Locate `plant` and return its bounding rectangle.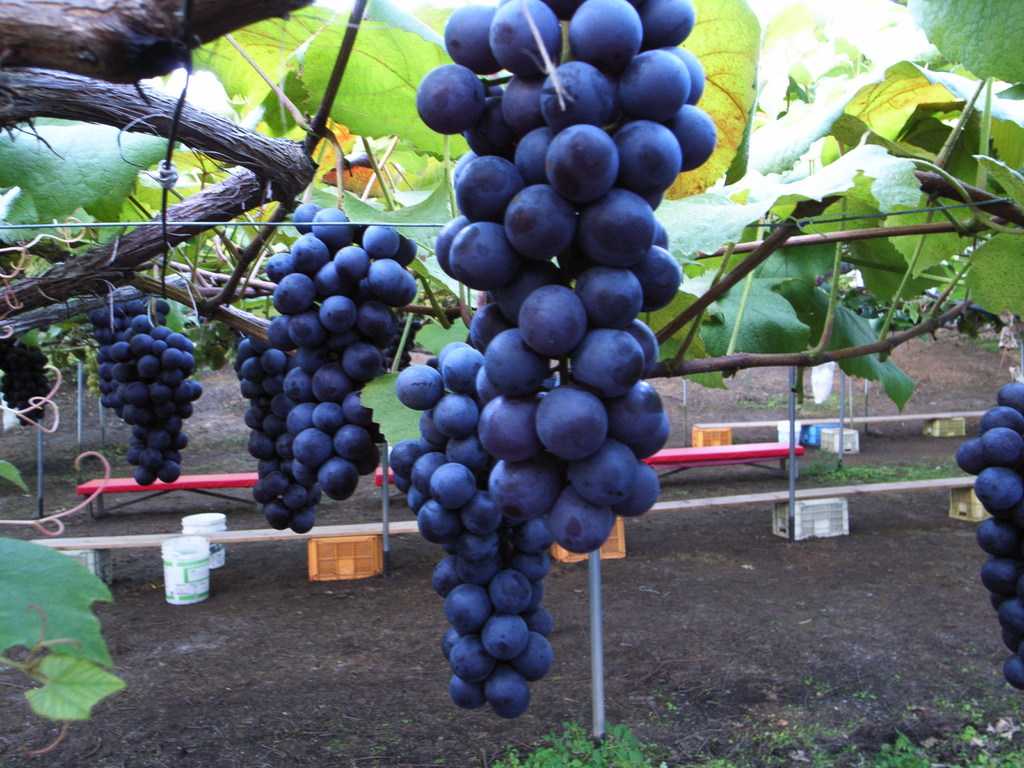
Rect(824, 719, 1023, 767).
